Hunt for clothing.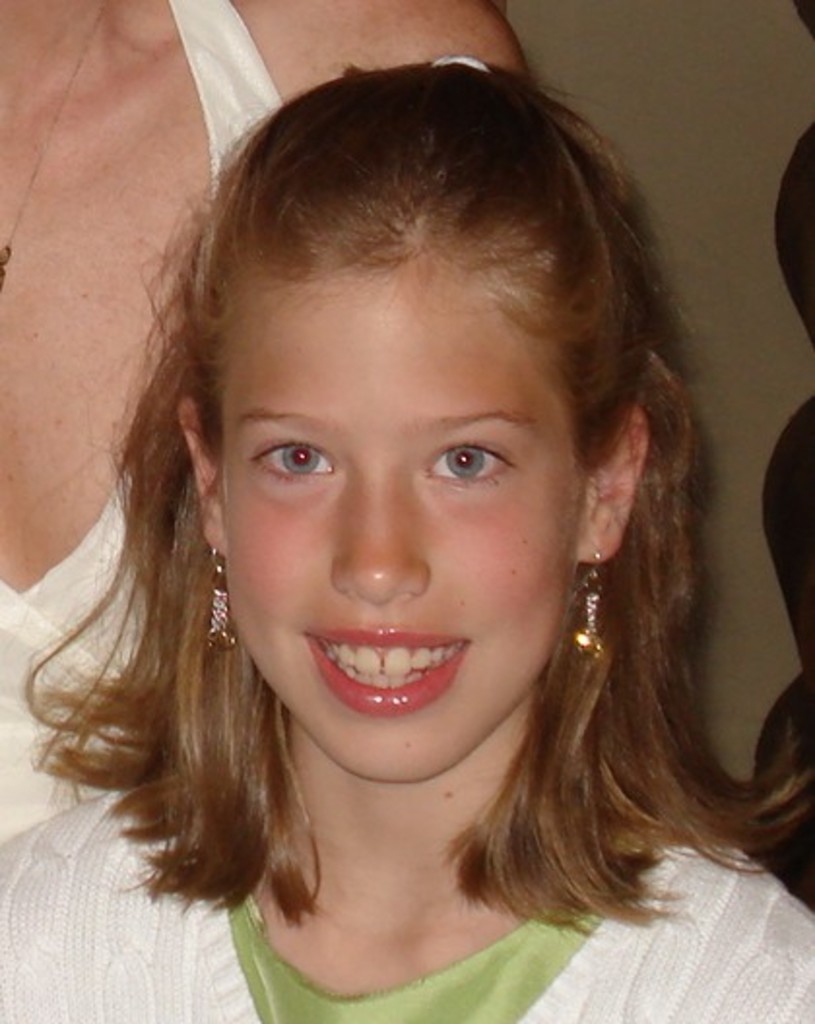
Hunted down at 0, 0, 279, 849.
